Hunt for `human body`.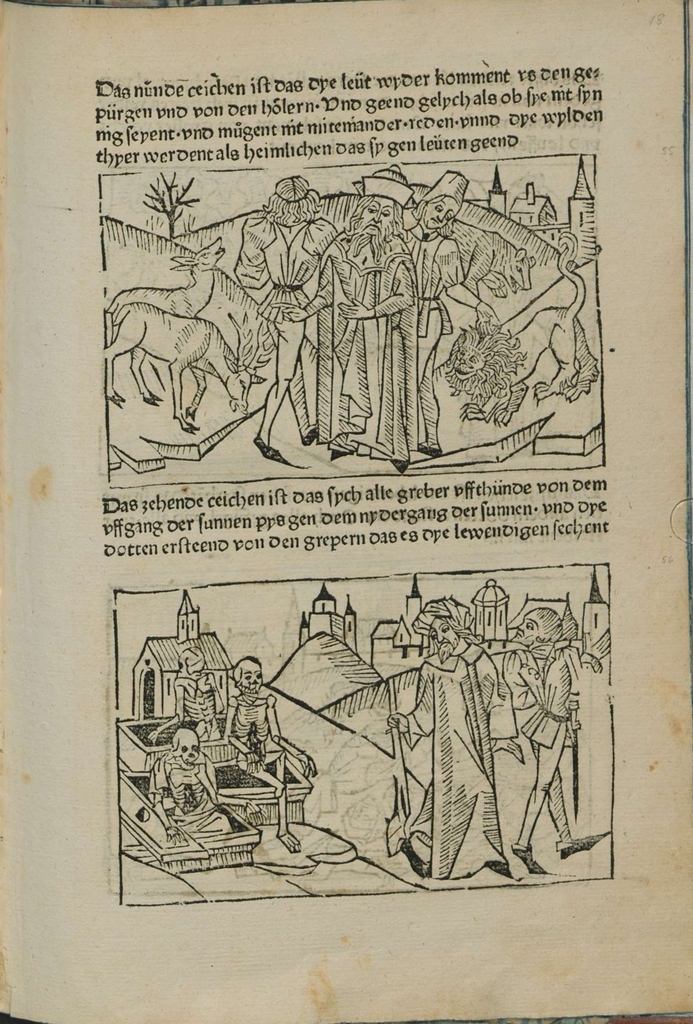
Hunted down at <region>408, 230, 501, 445</region>.
